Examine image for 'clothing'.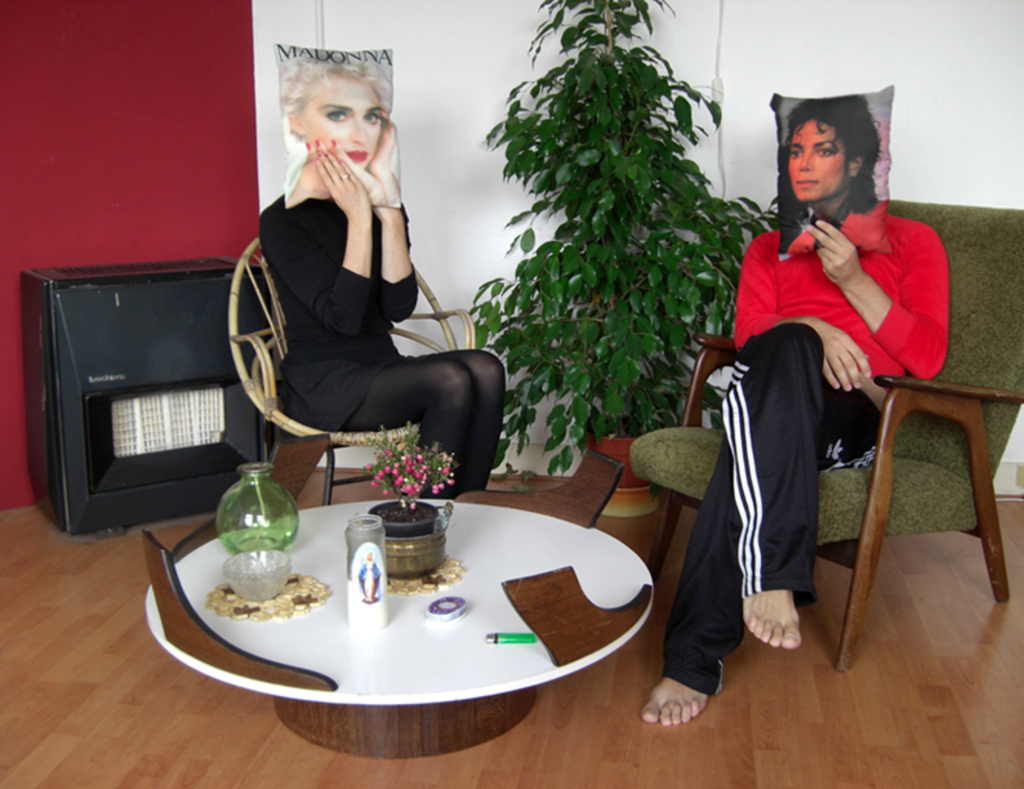
Examination result: 267,180,515,499.
